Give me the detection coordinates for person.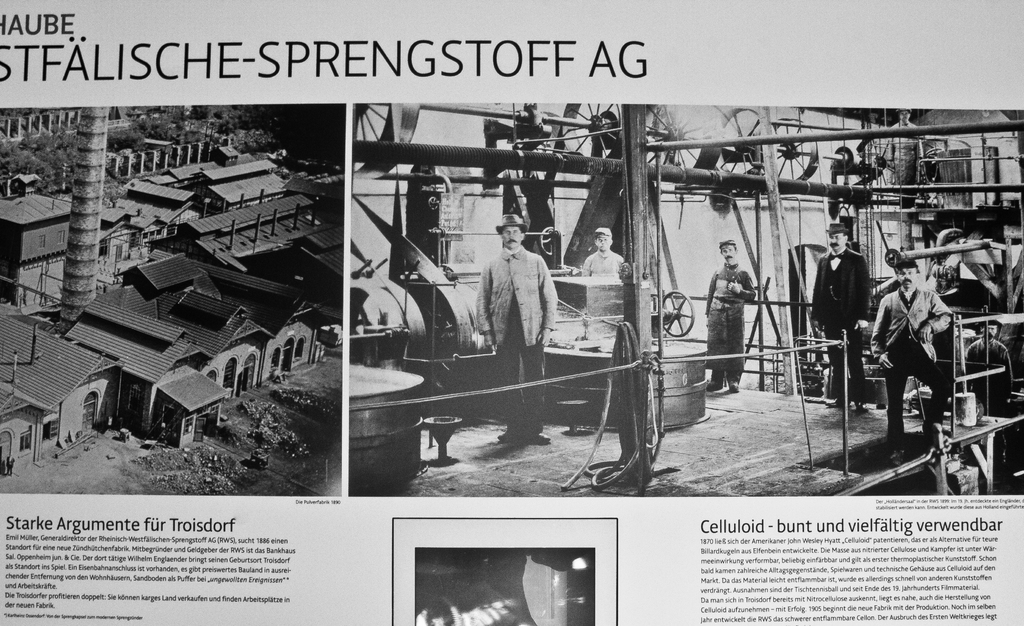
box=[474, 212, 552, 455].
